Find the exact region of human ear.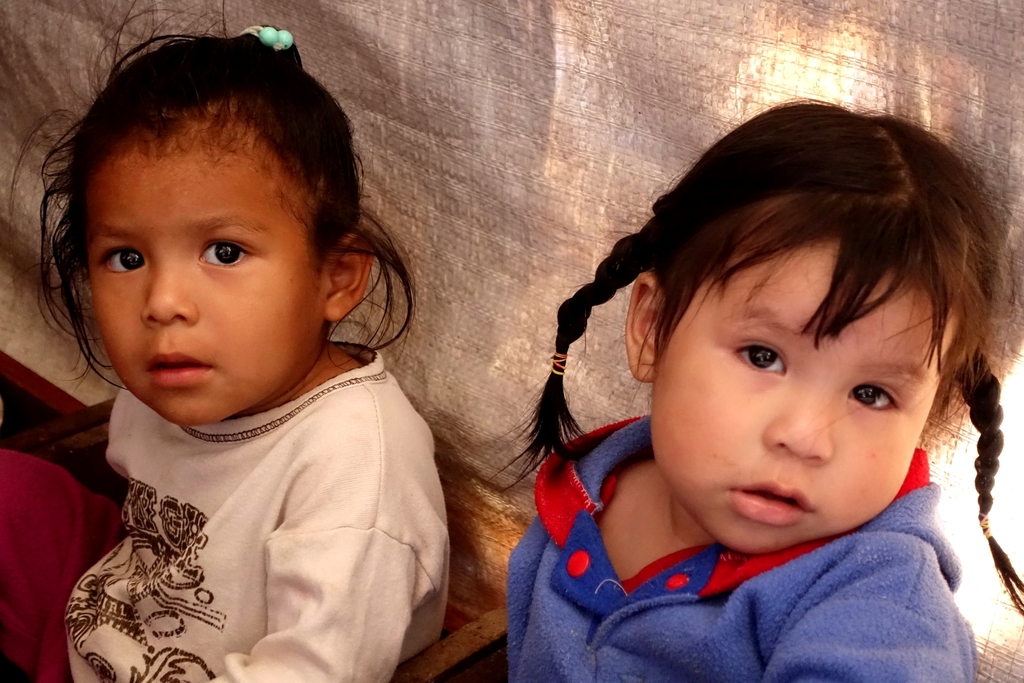
Exact region: <region>625, 270, 667, 382</region>.
